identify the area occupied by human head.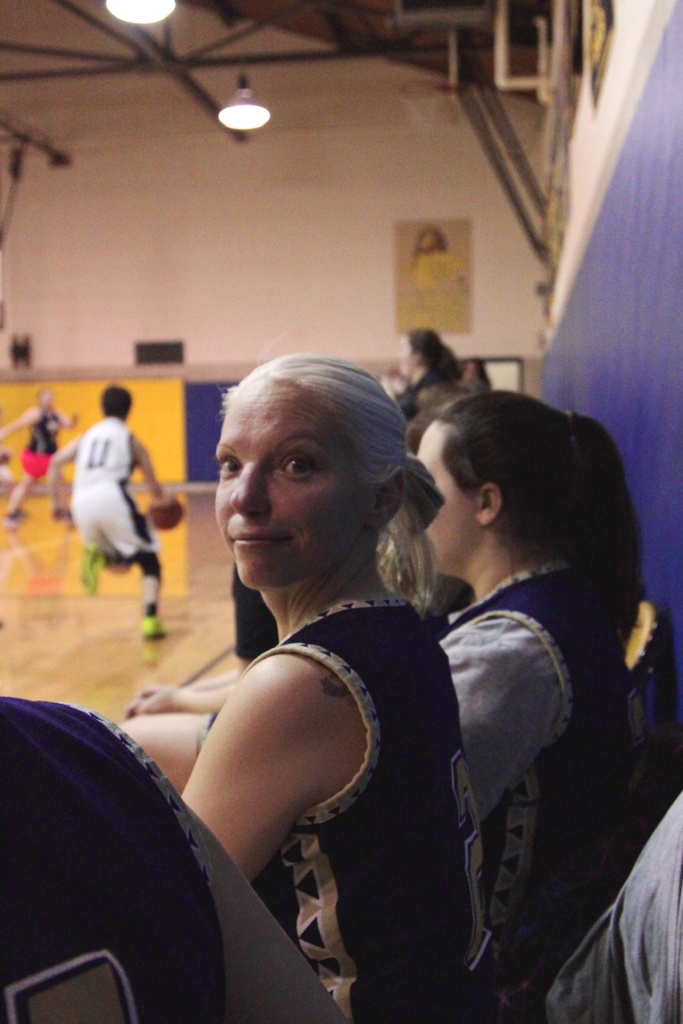
Area: <bbox>38, 390, 58, 412</bbox>.
